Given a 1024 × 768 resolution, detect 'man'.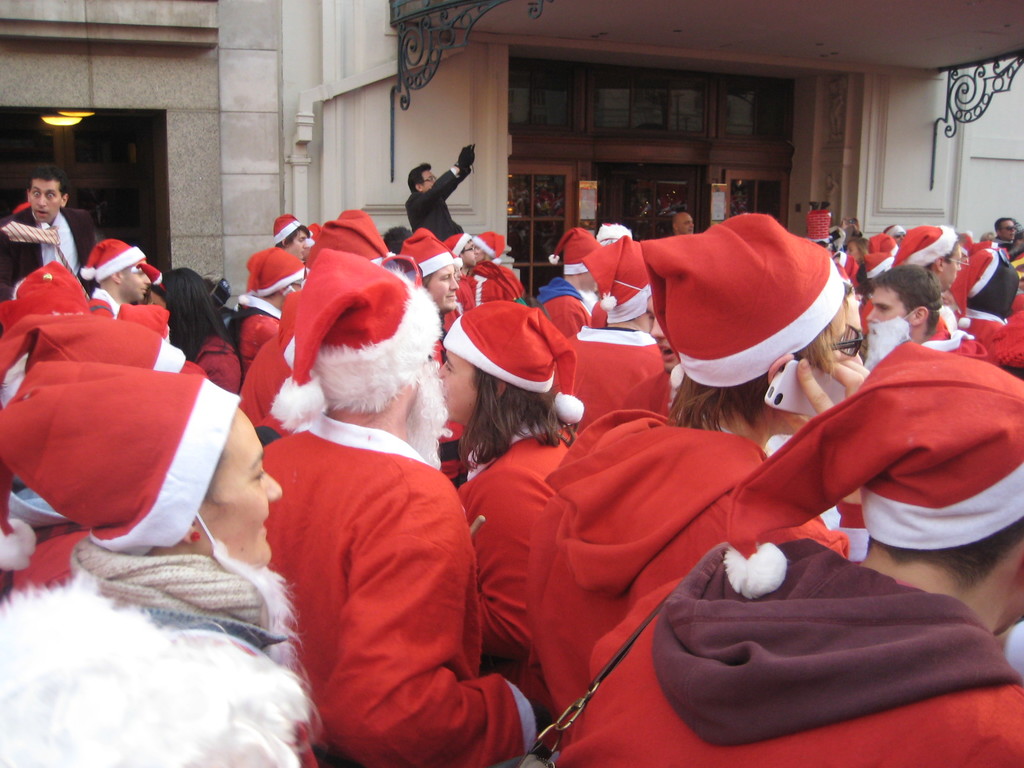
{"x1": 4, "y1": 163, "x2": 97, "y2": 294}.
